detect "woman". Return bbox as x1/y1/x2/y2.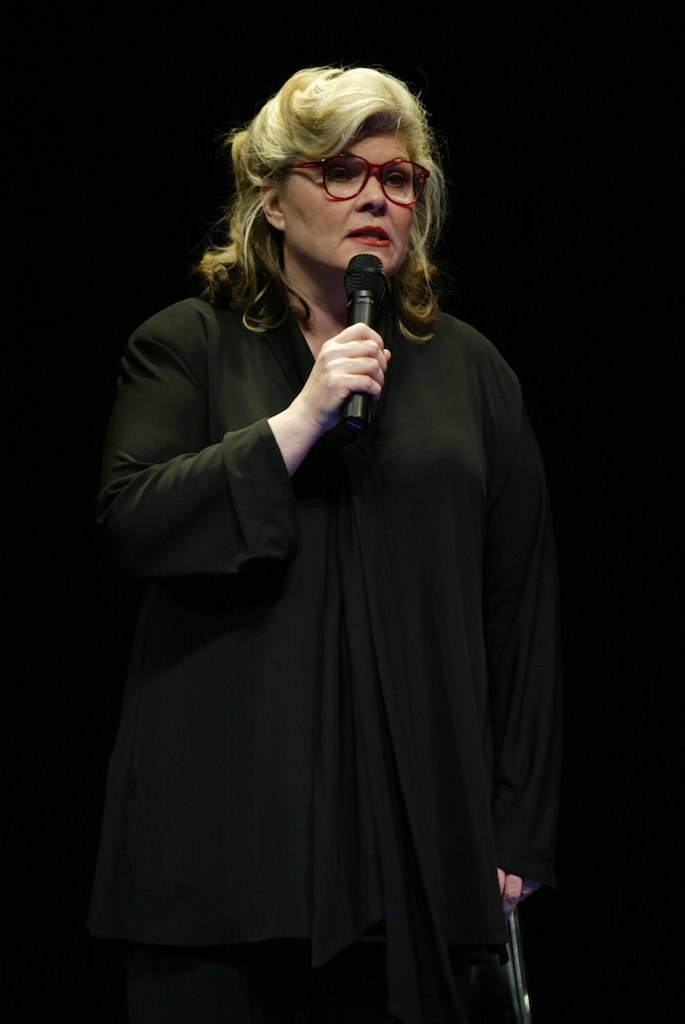
93/86/561/1015.
